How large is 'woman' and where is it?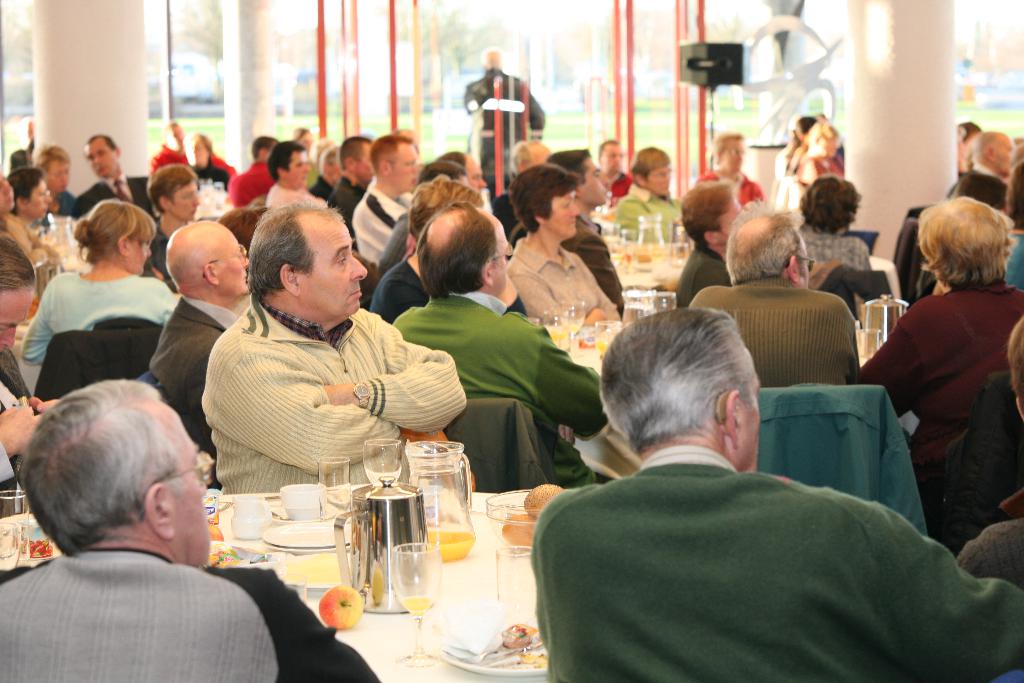
Bounding box: [31, 140, 79, 233].
